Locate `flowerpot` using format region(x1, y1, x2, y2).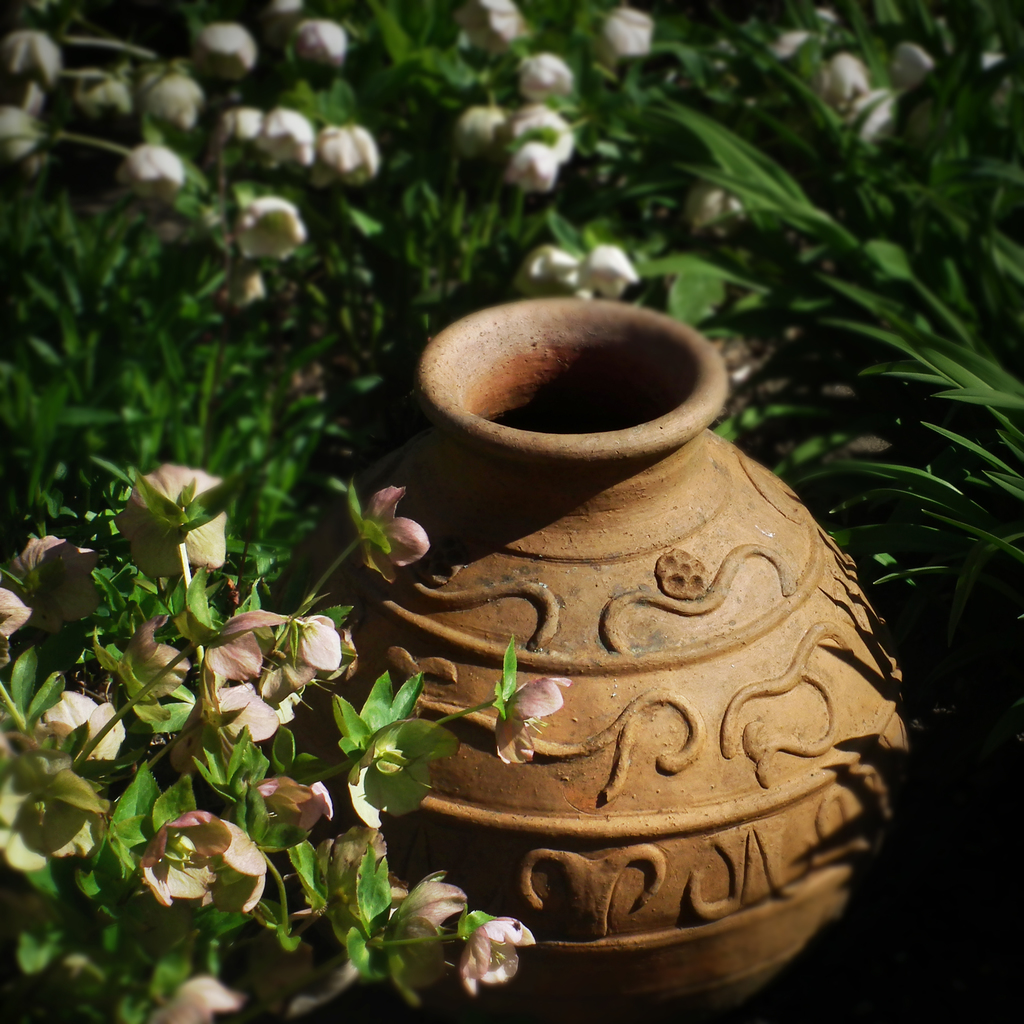
region(282, 296, 908, 1023).
